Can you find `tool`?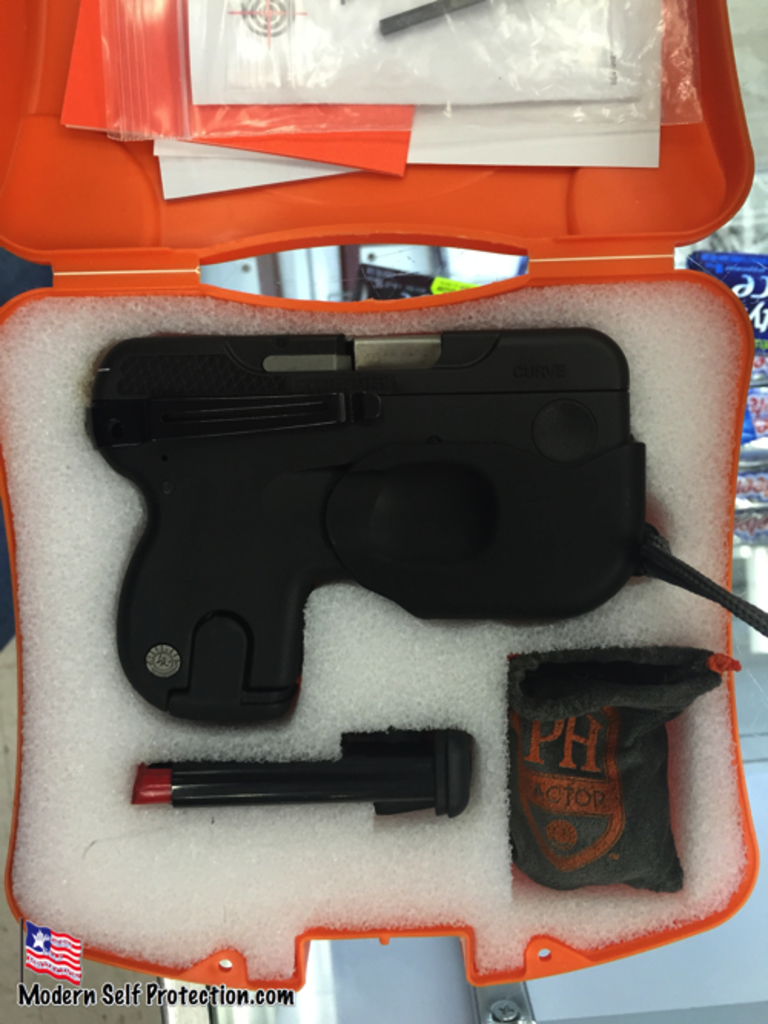
Yes, bounding box: BBox(100, 233, 725, 955).
